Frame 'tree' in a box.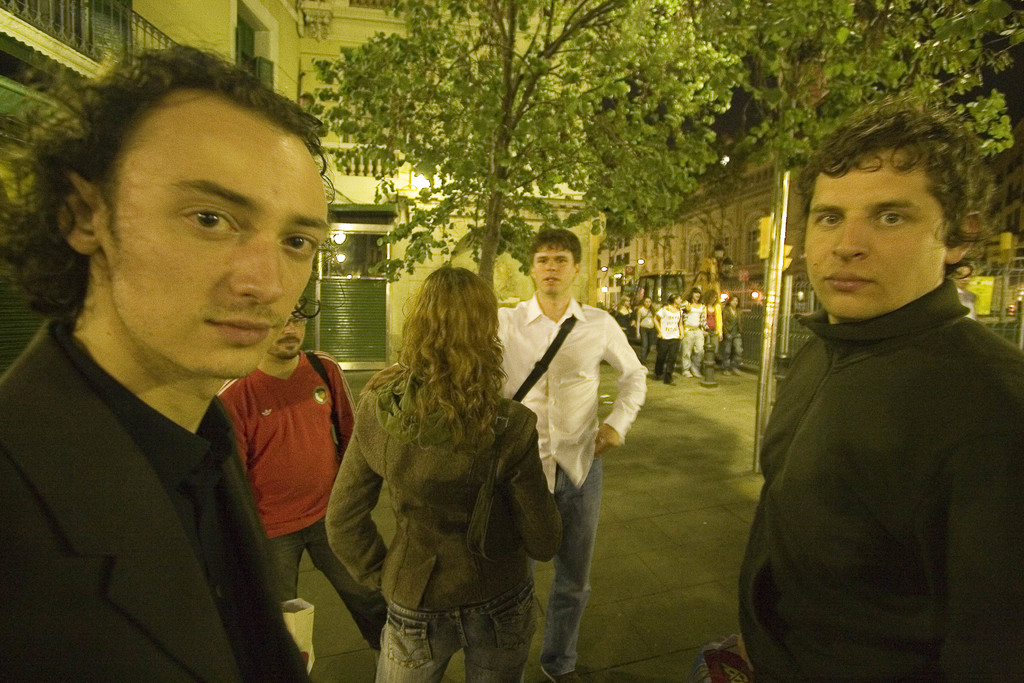
<region>566, 0, 1023, 482</region>.
